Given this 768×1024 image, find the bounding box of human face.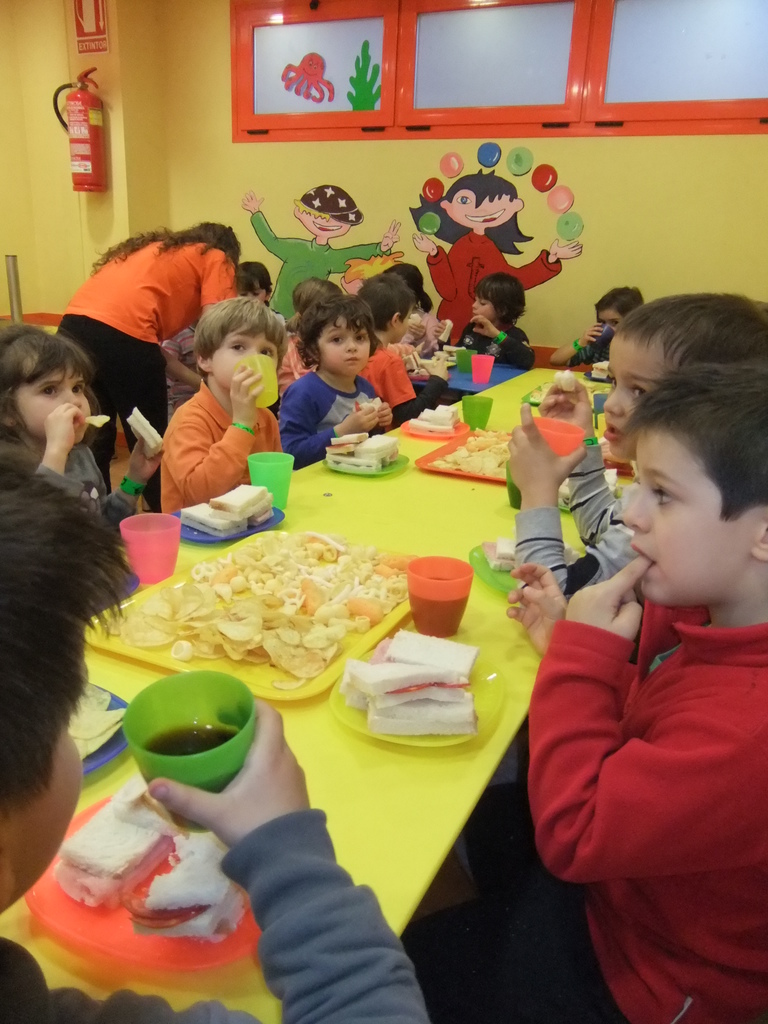
crop(311, 328, 367, 376).
